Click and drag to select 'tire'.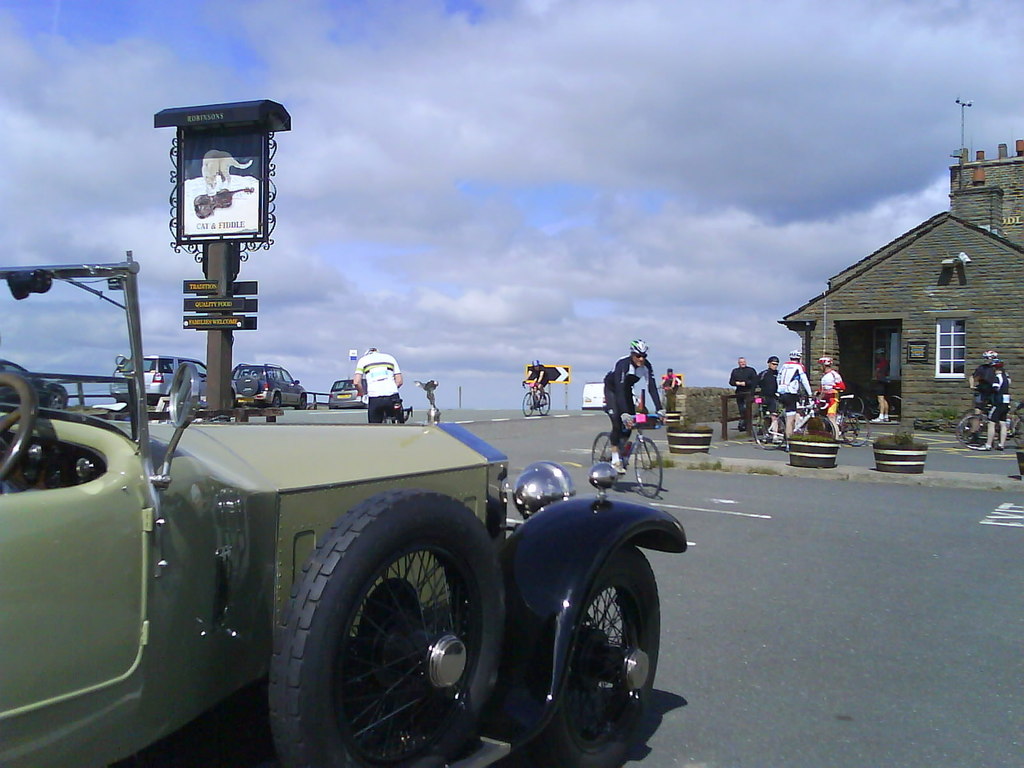
Selection: (540,543,662,767).
